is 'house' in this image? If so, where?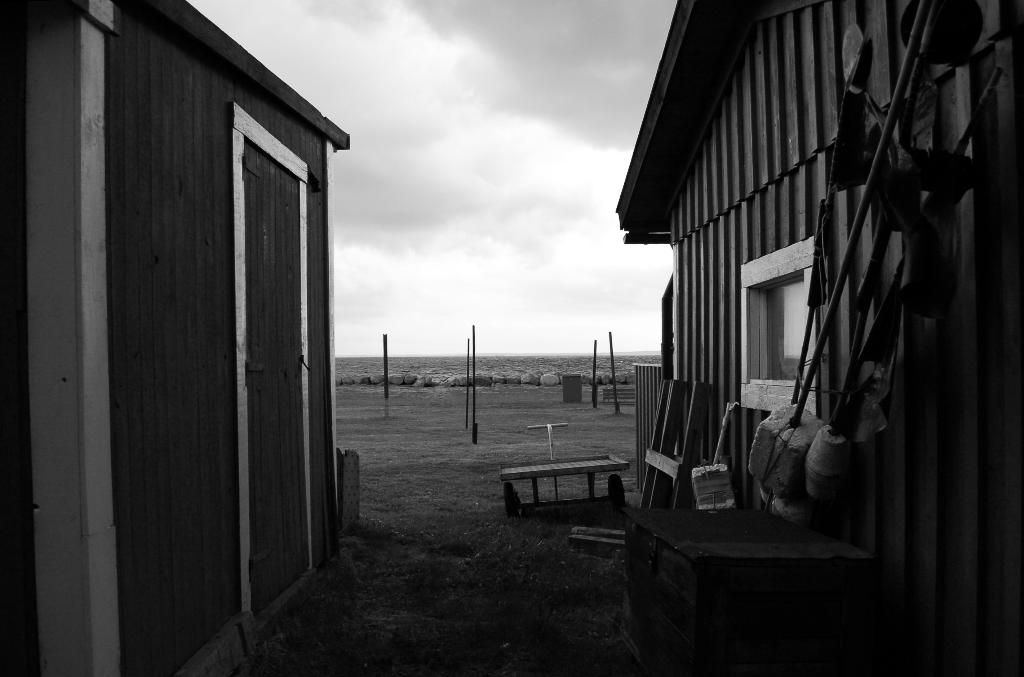
Yes, at select_region(618, 0, 1023, 676).
